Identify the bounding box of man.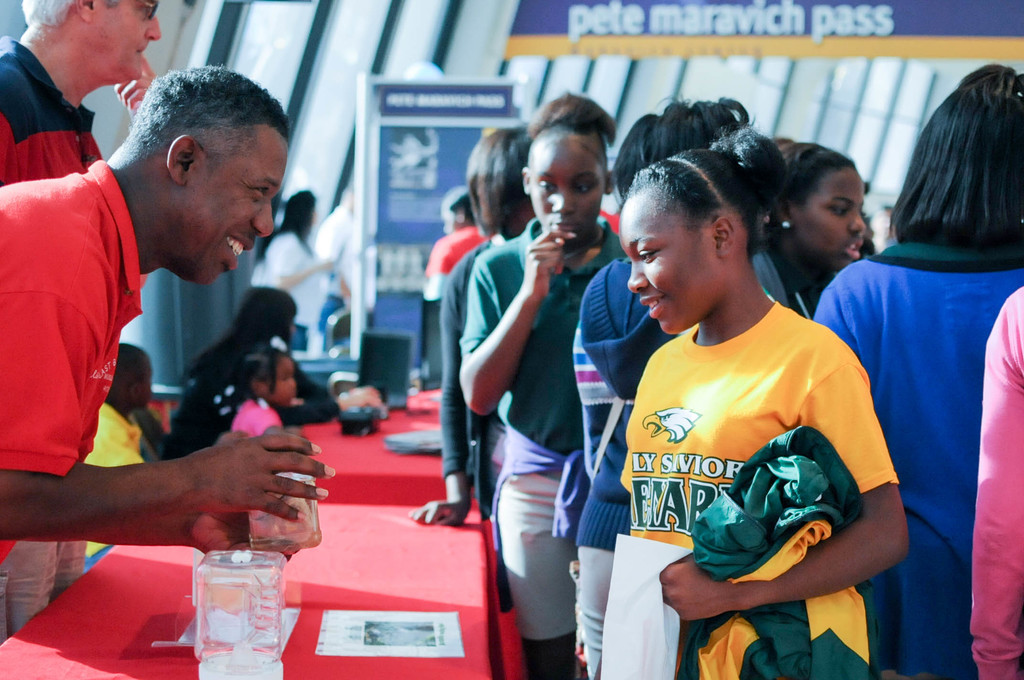
box=[0, 0, 156, 188].
